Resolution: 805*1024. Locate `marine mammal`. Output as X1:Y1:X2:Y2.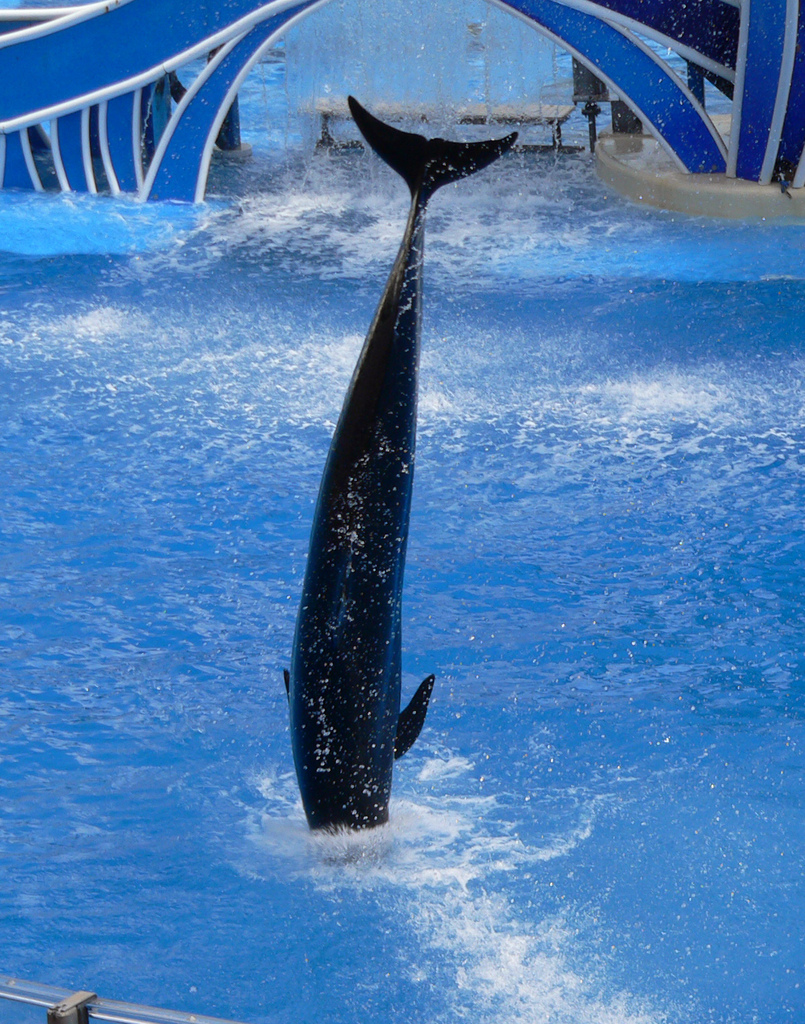
339:93:527:841.
